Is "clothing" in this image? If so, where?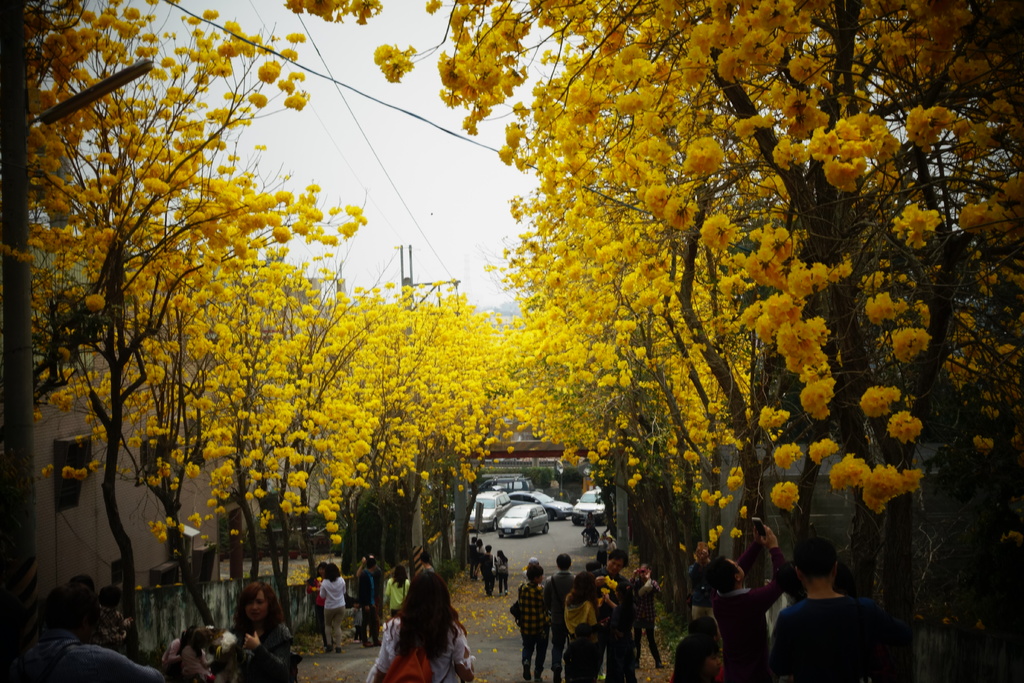
Yes, at {"x1": 712, "y1": 539, "x2": 785, "y2": 682}.
